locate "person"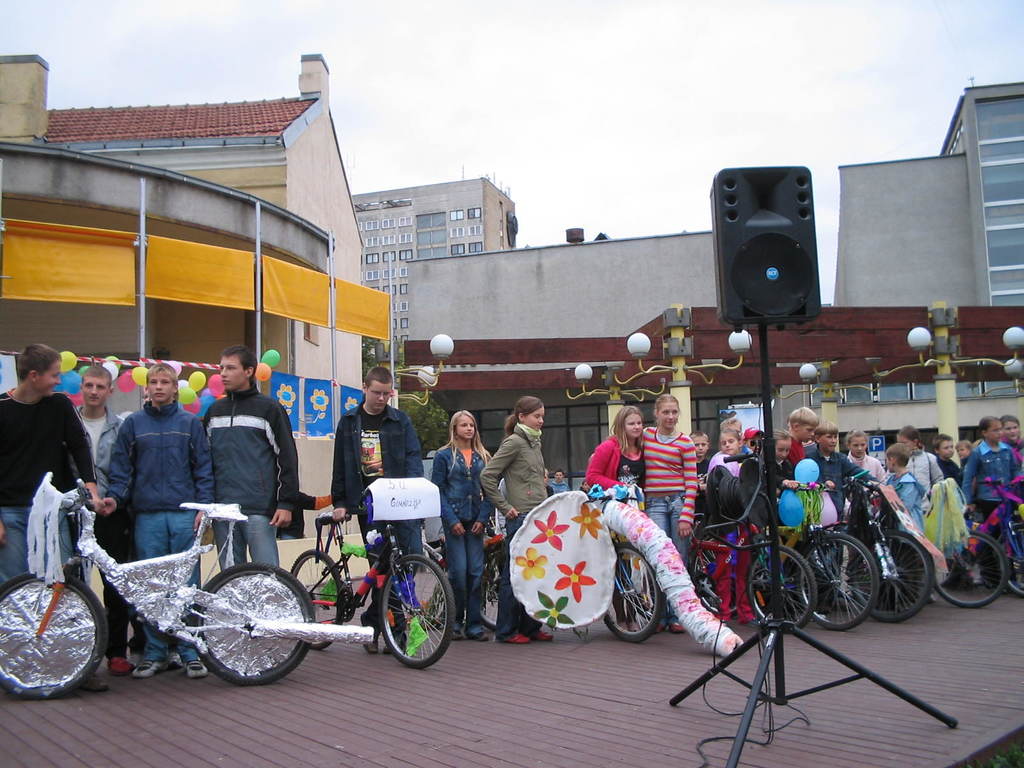
x1=549 y1=467 x2=570 y2=493
